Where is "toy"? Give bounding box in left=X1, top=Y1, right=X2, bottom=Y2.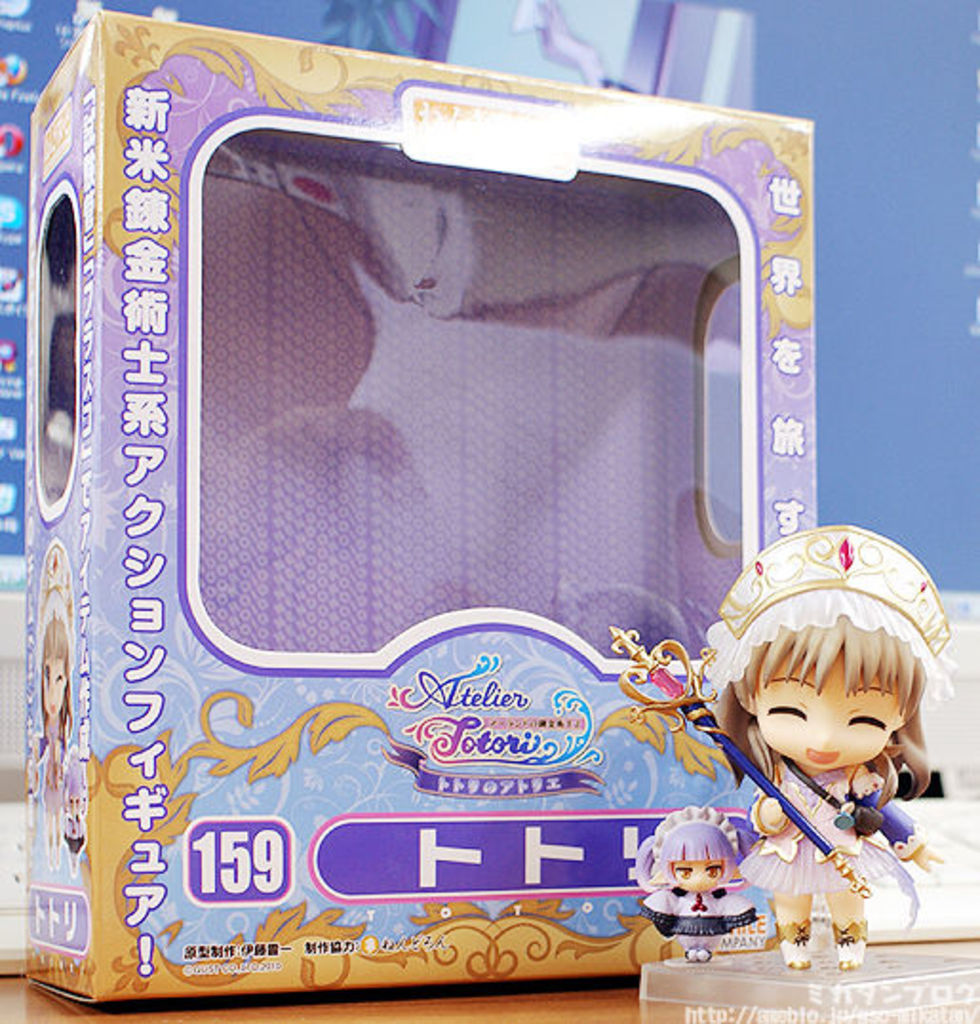
left=609, top=520, right=957, bottom=971.
